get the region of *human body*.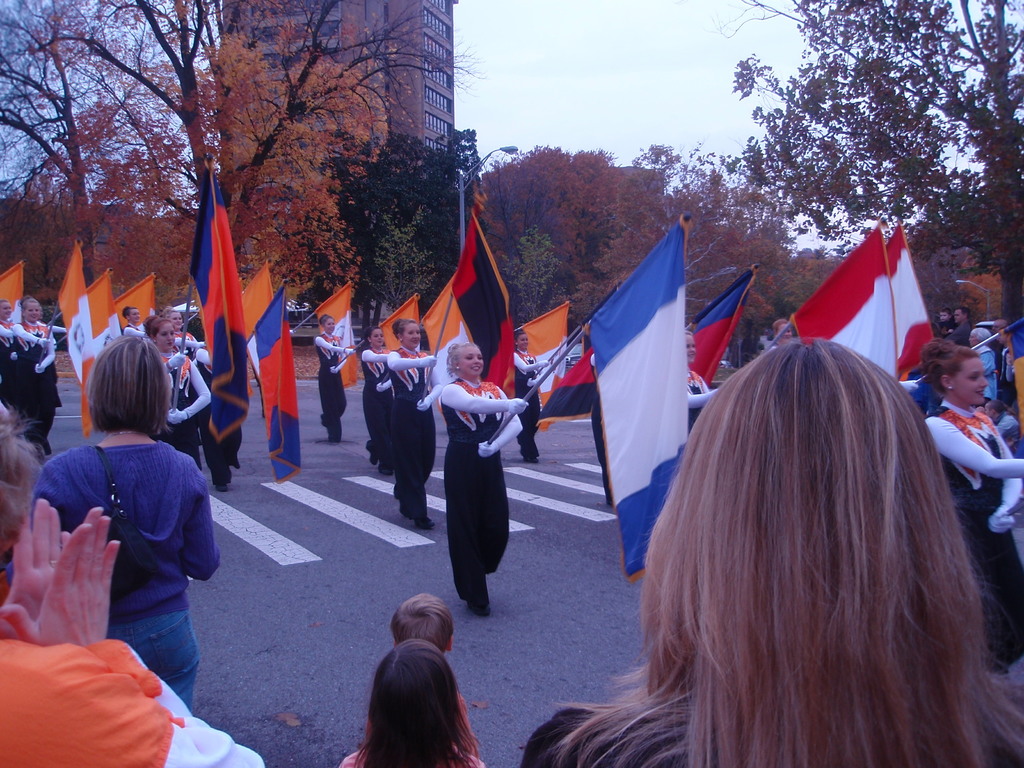
x1=339 y1=744 x2=487 y2=767.
